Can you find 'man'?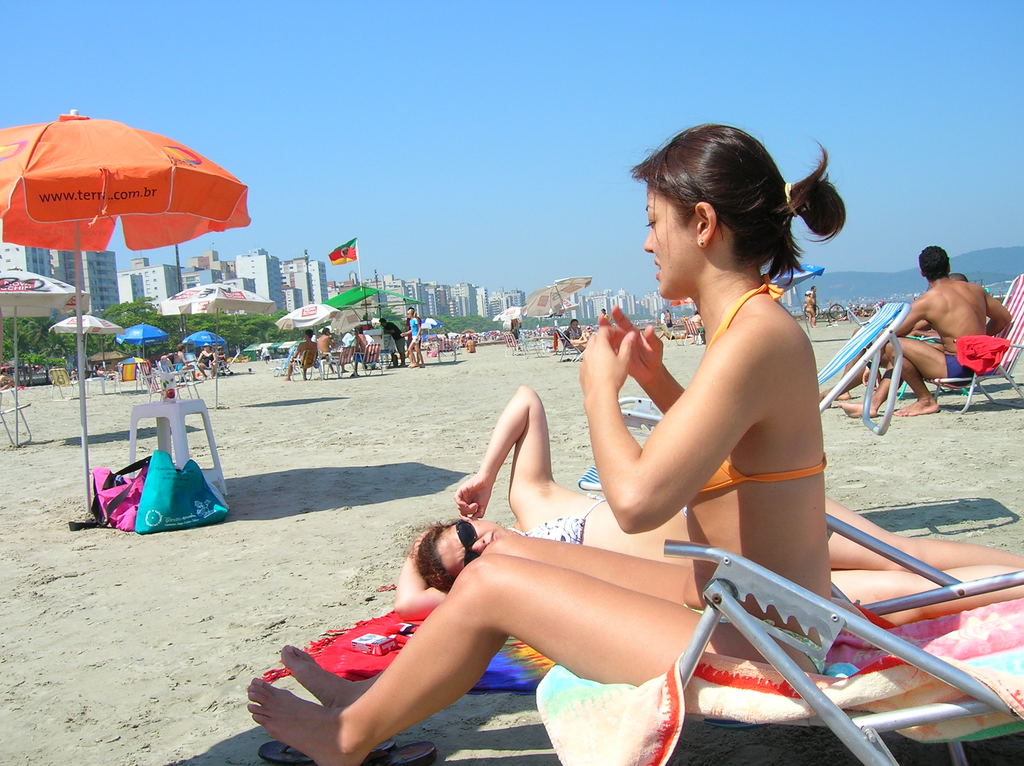
Yes, bounding box: {"x1": 284, "y1": 327, "x2": 318, "y2": 383}.
